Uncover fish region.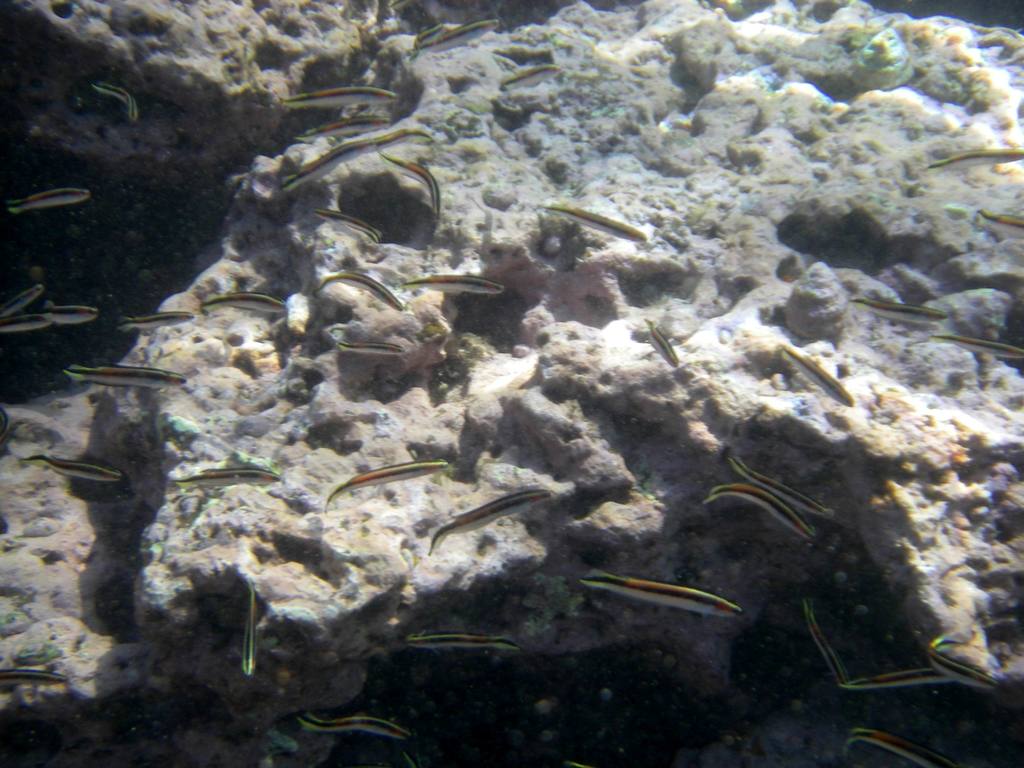
Uncovered: x1=300, y1=712, x2=411, y2=743.
